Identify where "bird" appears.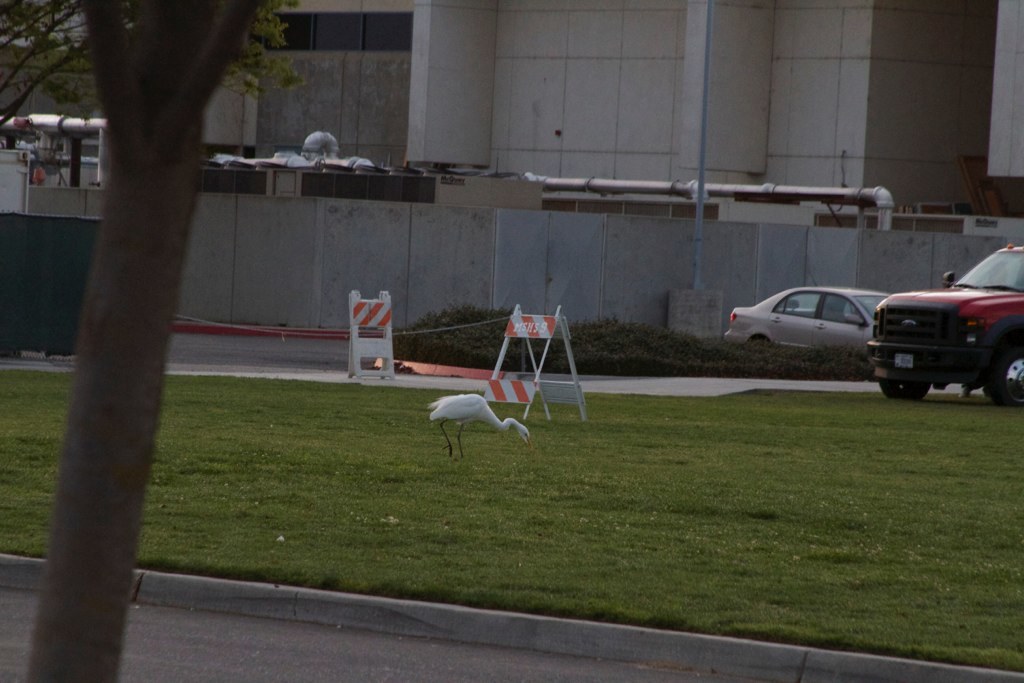
Appears at bbox=[423, 391, 531, 464].
